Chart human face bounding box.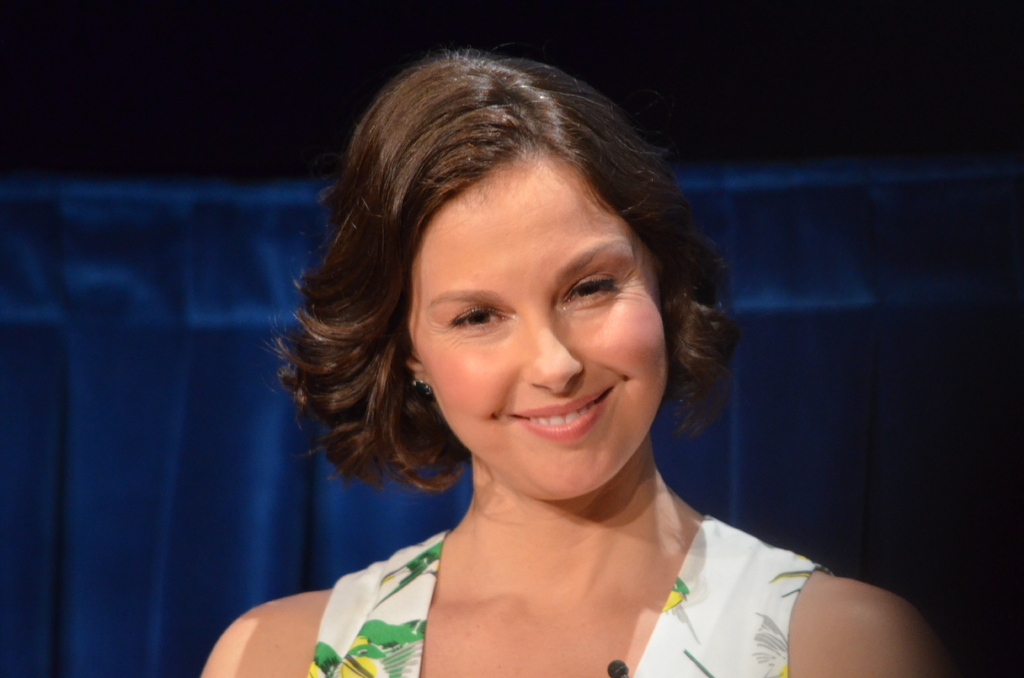
Charted: box(424, 156, 670, 499).
